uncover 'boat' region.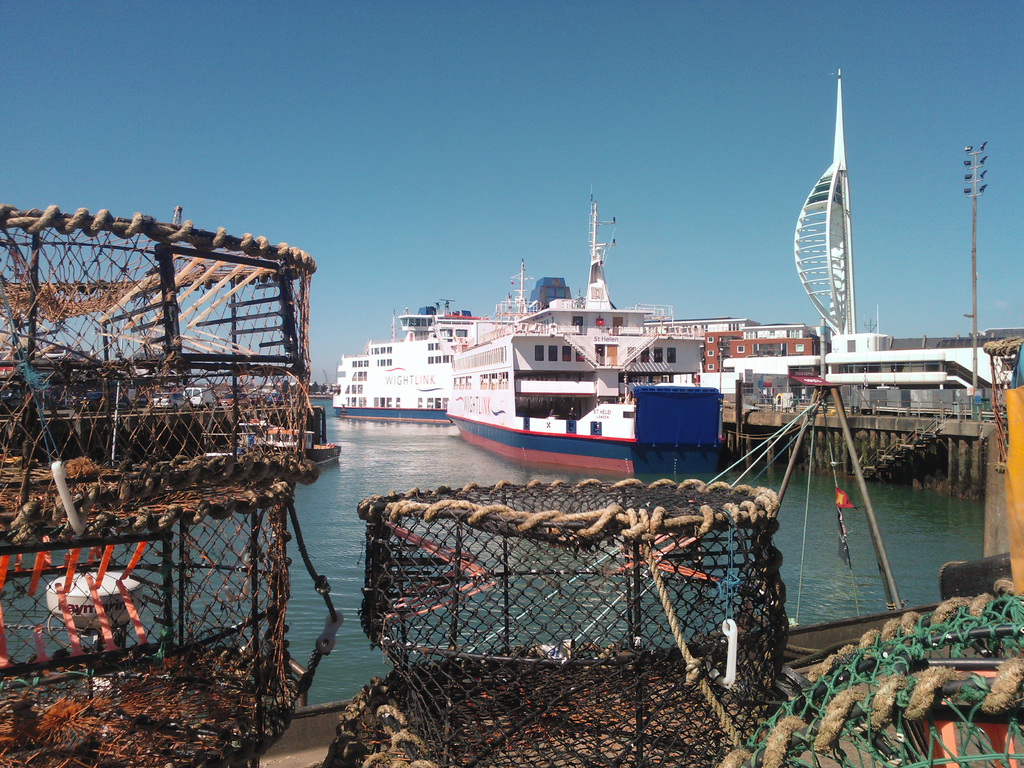
Uncovered: region(437, 175, 724, 479).
